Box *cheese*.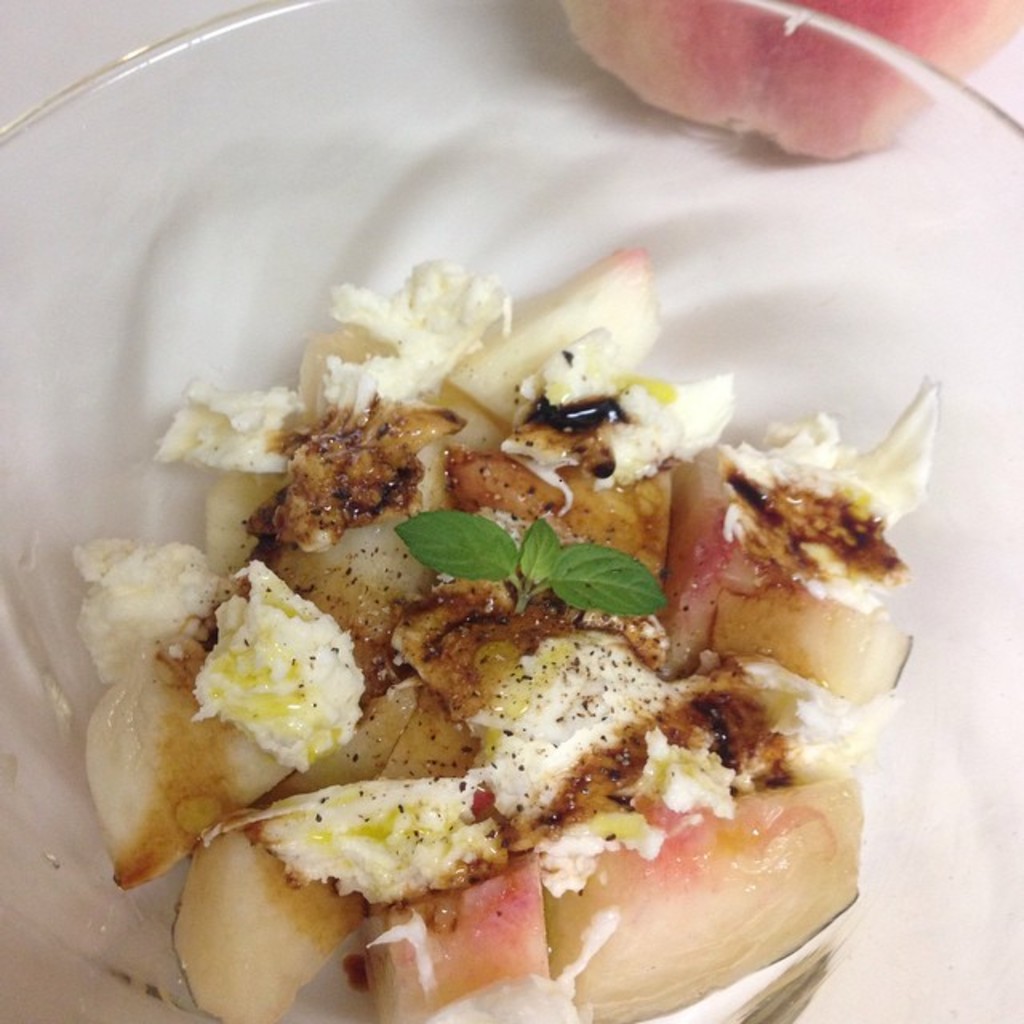
[x1=182, y1=552, x2=381, y2=776].
